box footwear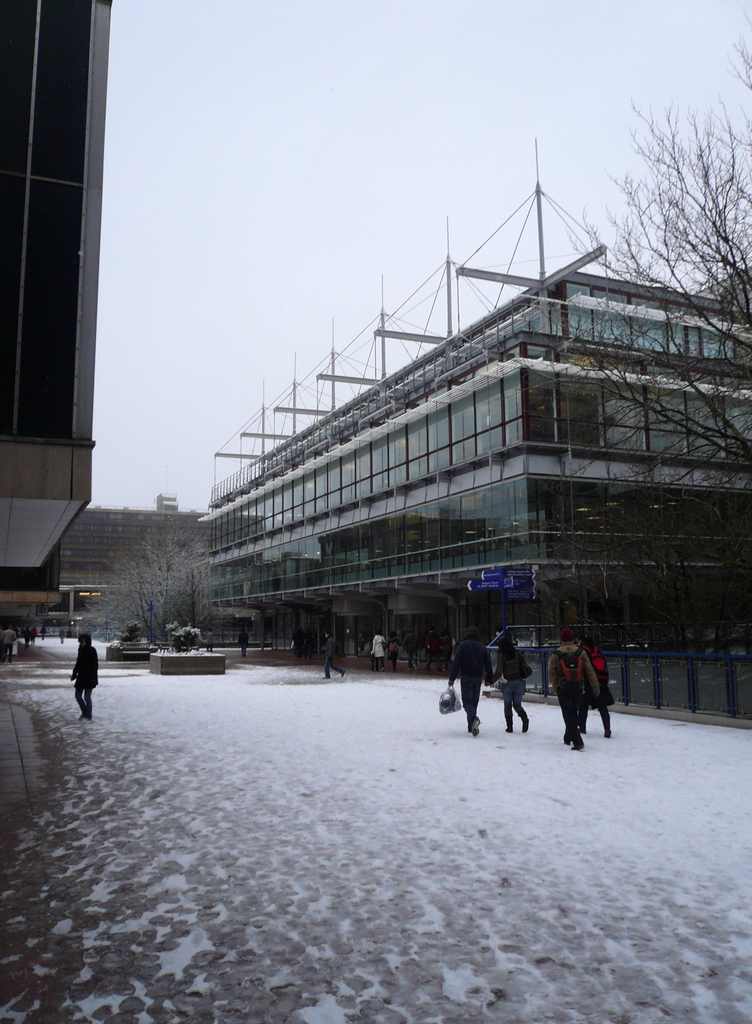
[x1=472, y1=715, x2=483, y2=736]
